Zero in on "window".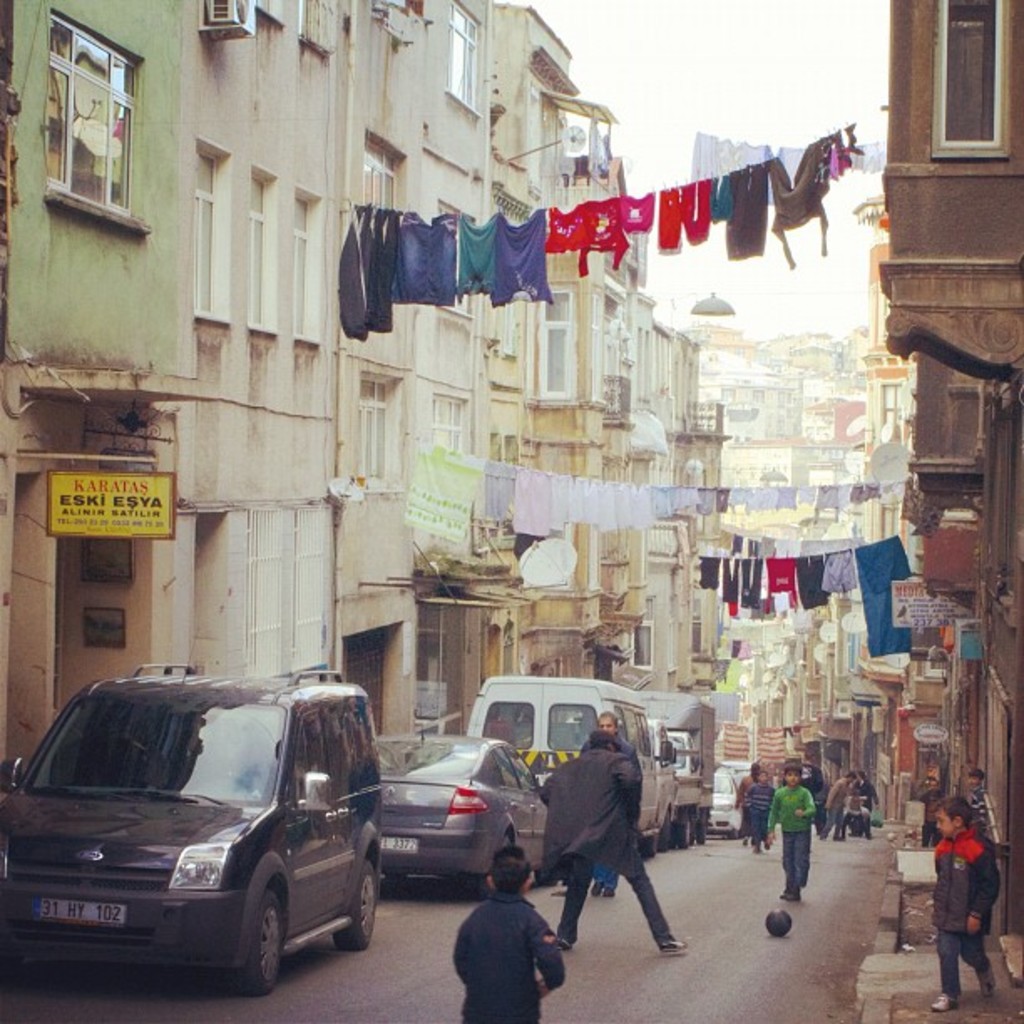
Zeroed in: locate(241, 154, 274, 340).
